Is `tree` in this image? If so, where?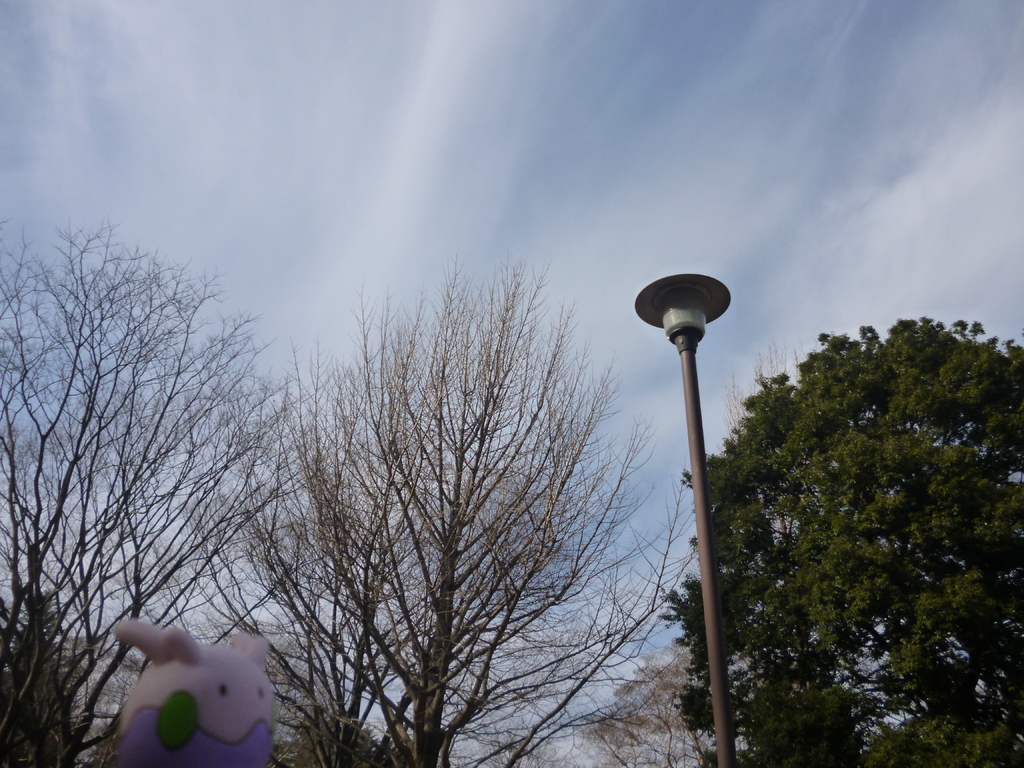
Yes, at 0/205/318/765.
